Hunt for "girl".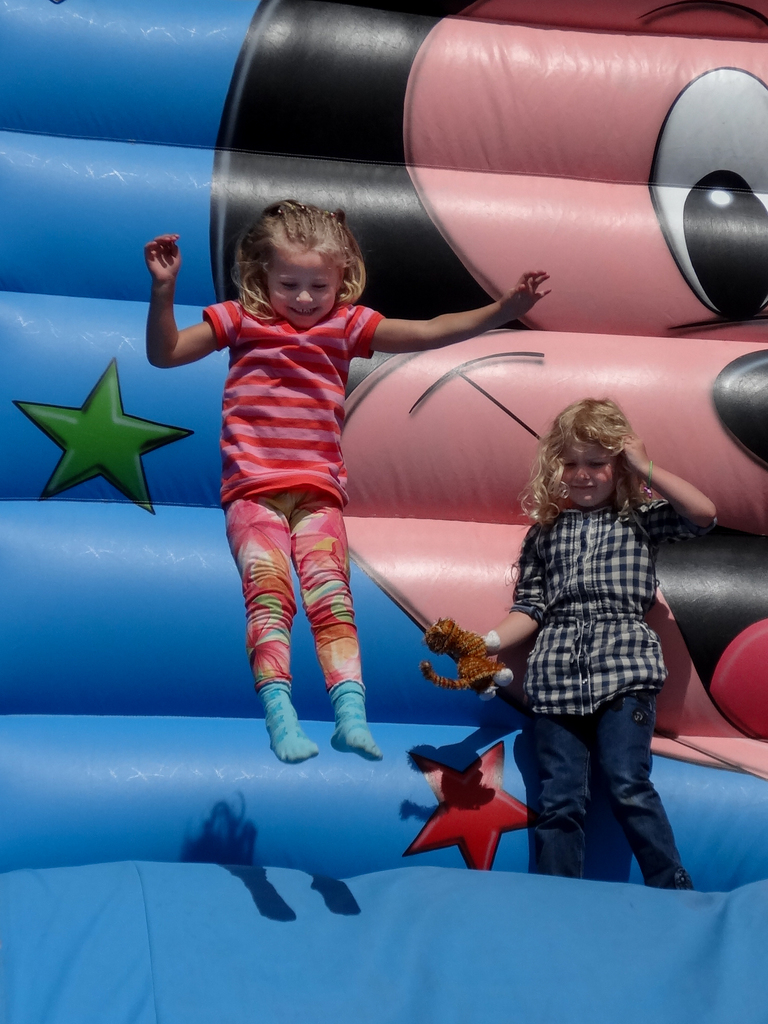
Hunted down at pyautogui.locateOnScreen(460, 392, 719, 891).
